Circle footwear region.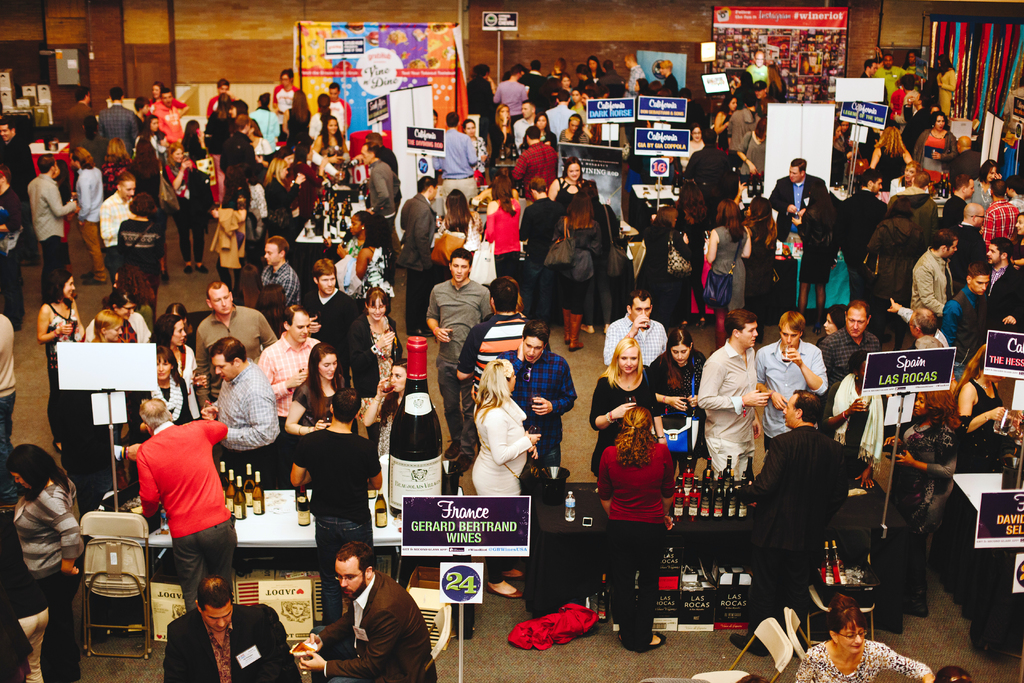
Region: box(564, 309, 585, 352).
